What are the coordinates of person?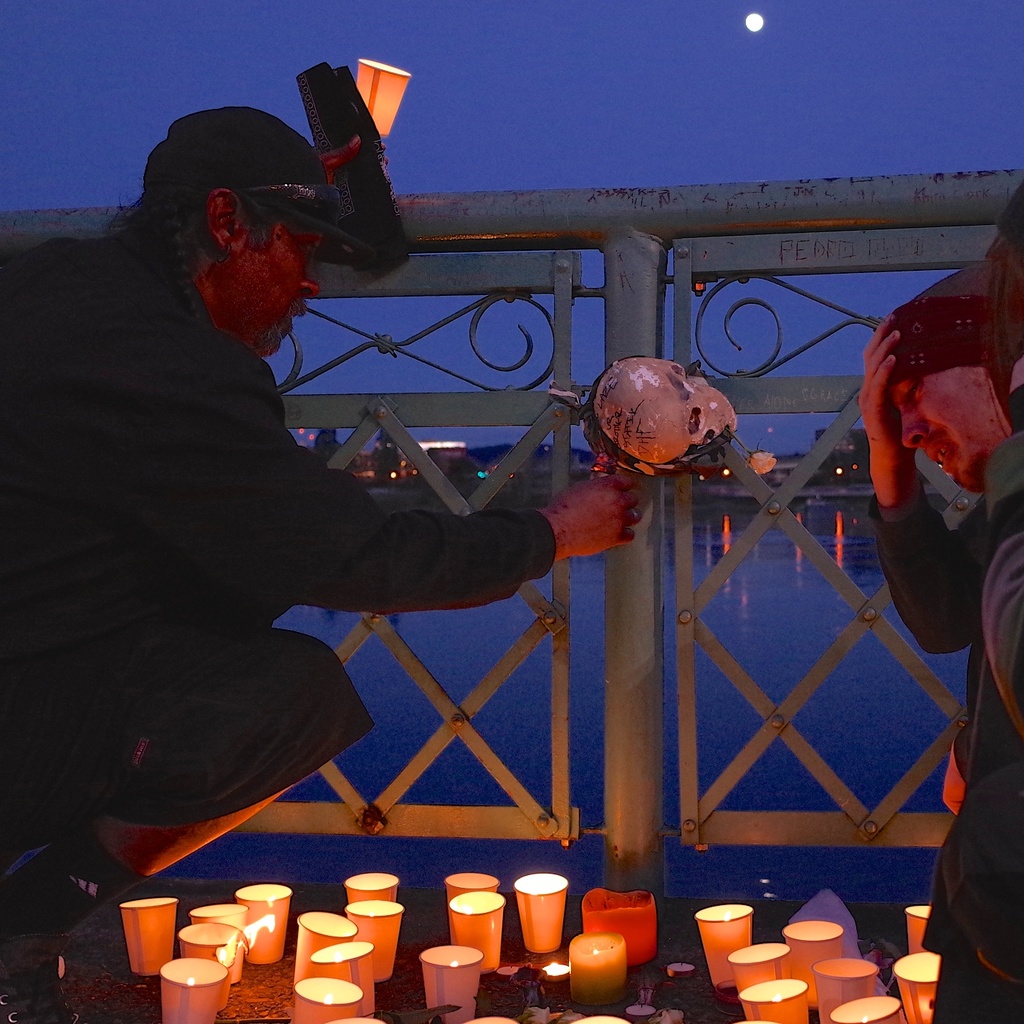
bbox(0, 105, 656, 1023).
